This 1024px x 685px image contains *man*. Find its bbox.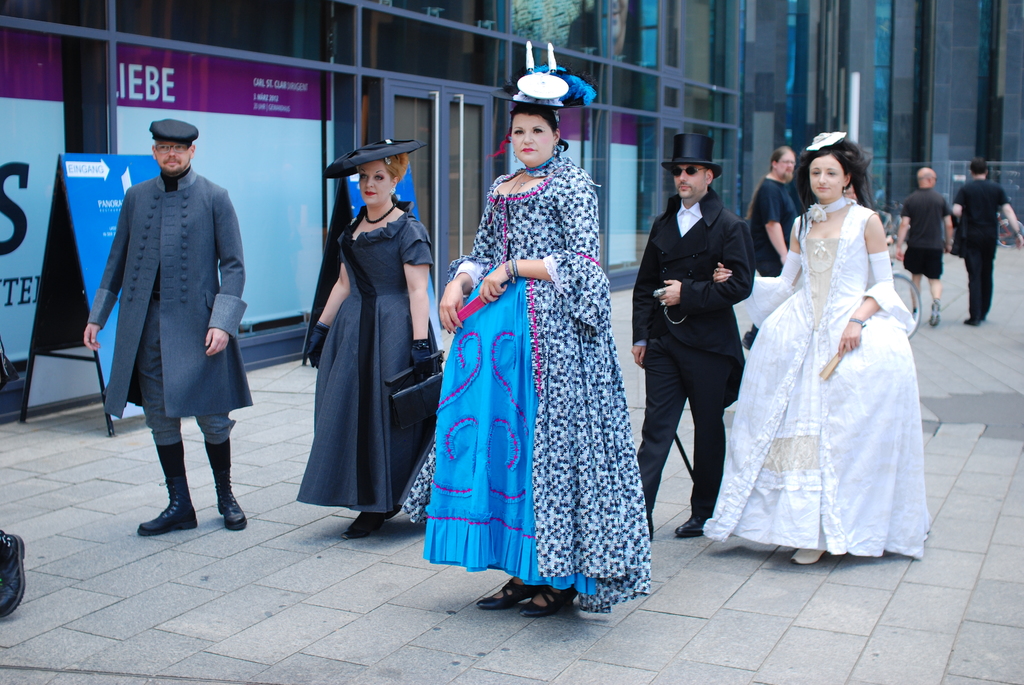
x1=950, y1=160, x2=1023, y2=326.
